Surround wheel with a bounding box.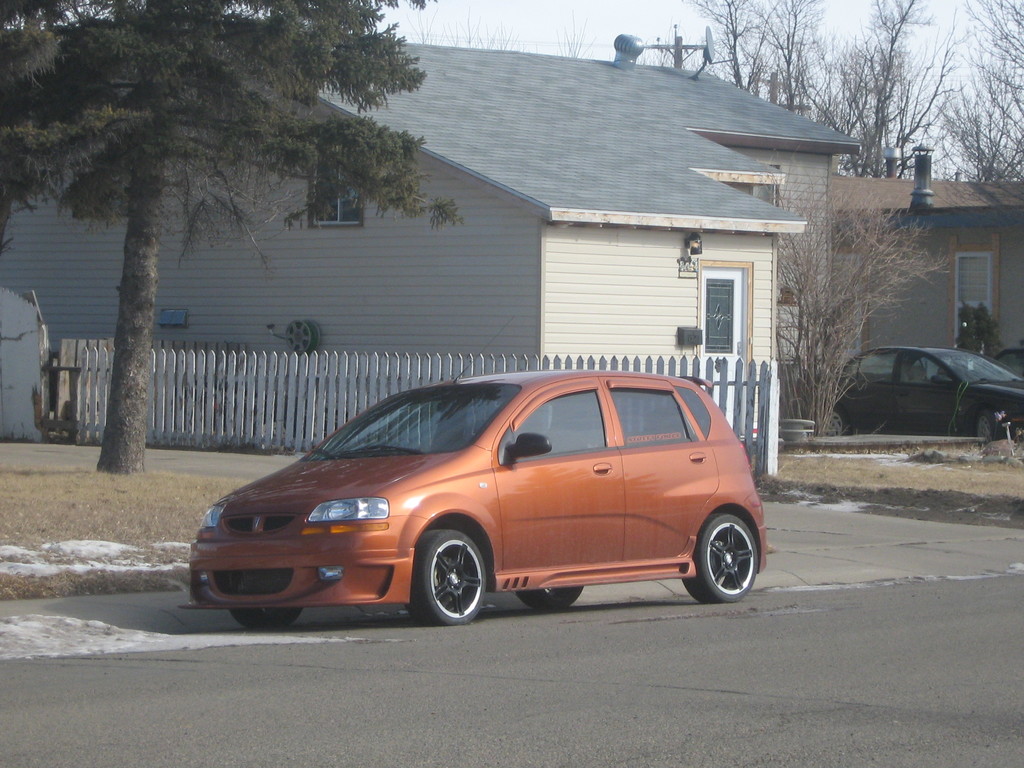
left=234, top=605, right=301, bottom=636.
